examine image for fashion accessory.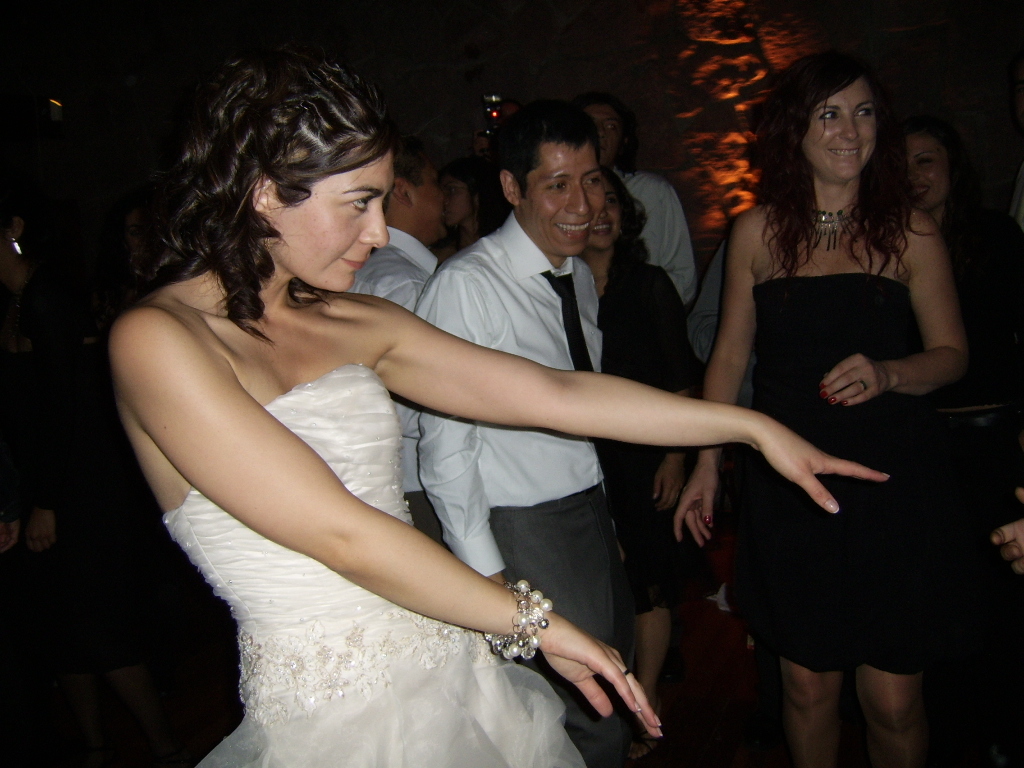
Examination result: 816,199,855,252.
